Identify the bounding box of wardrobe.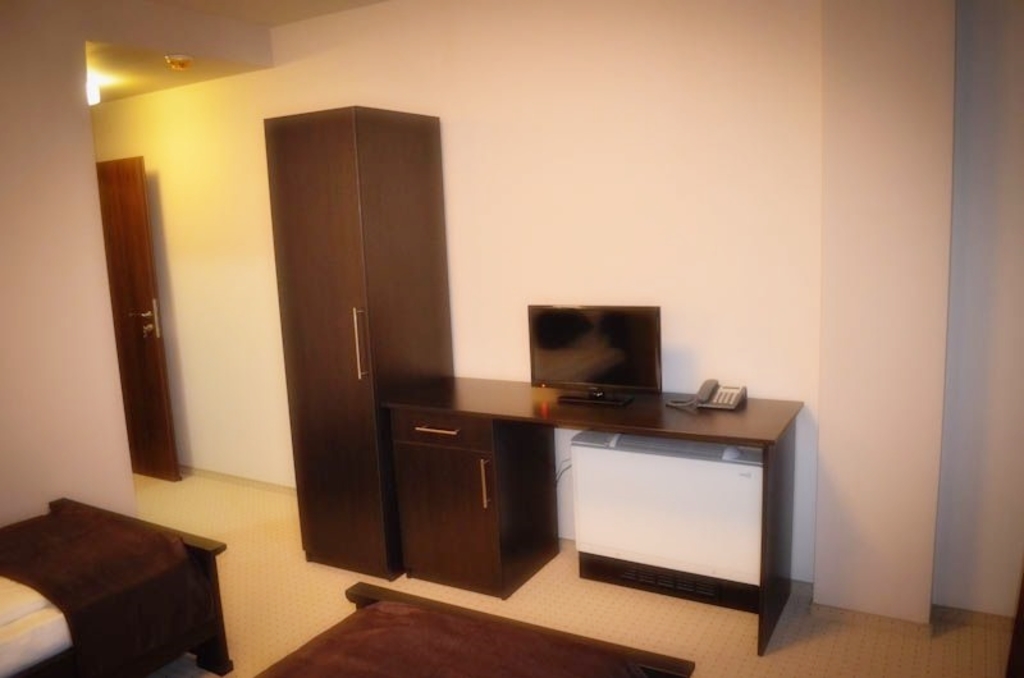
265 116 452 581.
